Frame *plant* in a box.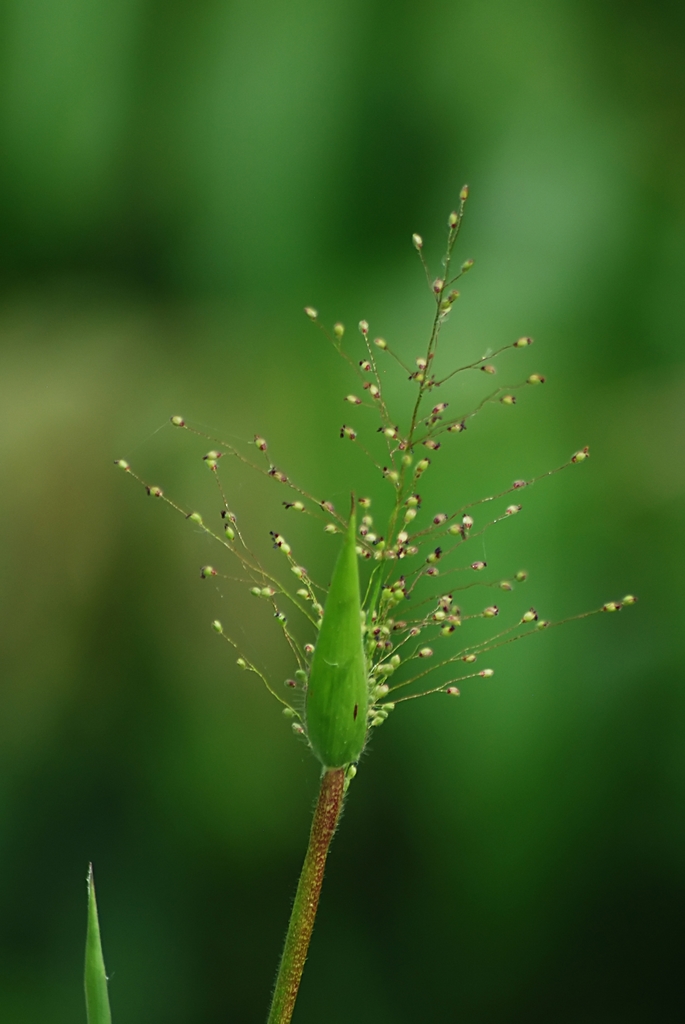
locate(109, 179, 644, 1023).
